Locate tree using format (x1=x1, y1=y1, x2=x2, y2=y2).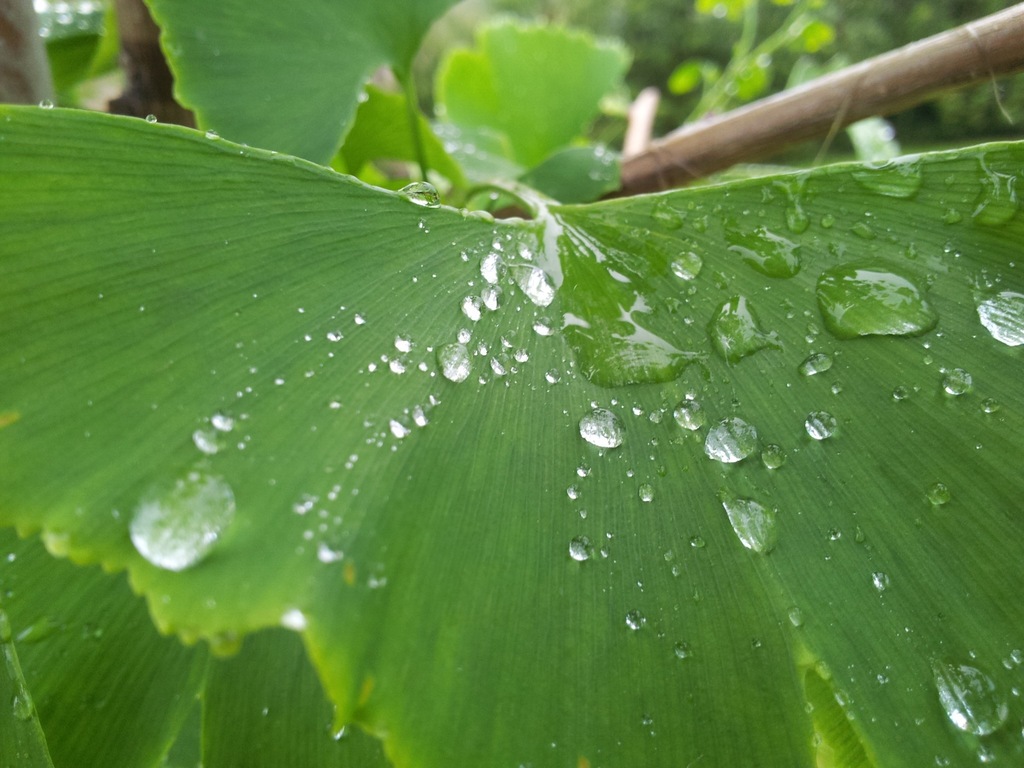
(x1=0, y1=0, x2=1023, y2=767).
